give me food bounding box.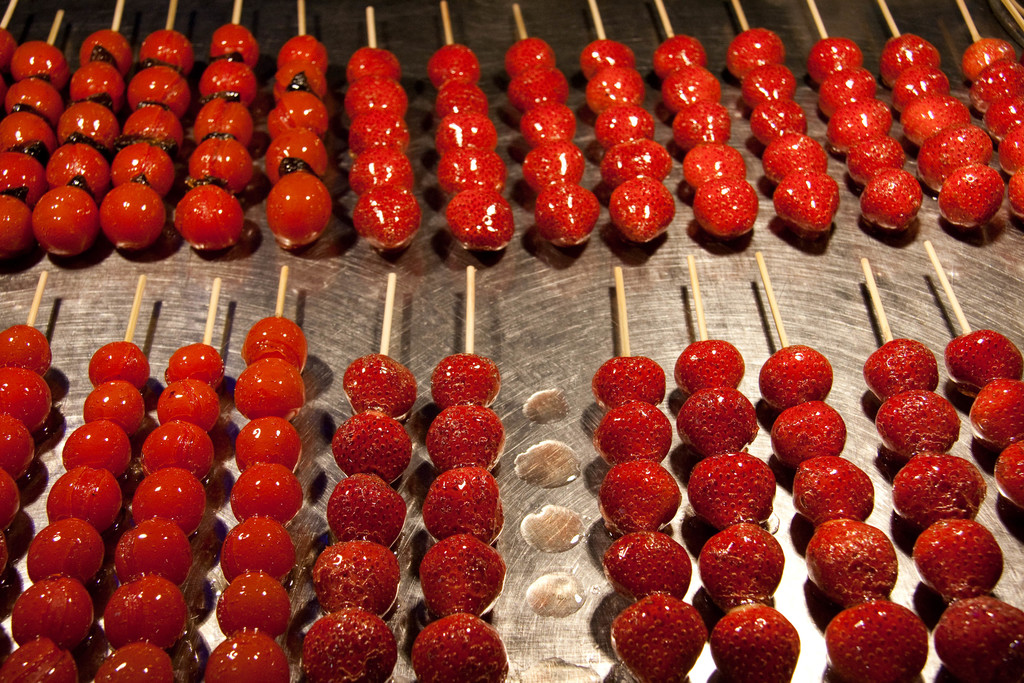
278 32 328 81.
